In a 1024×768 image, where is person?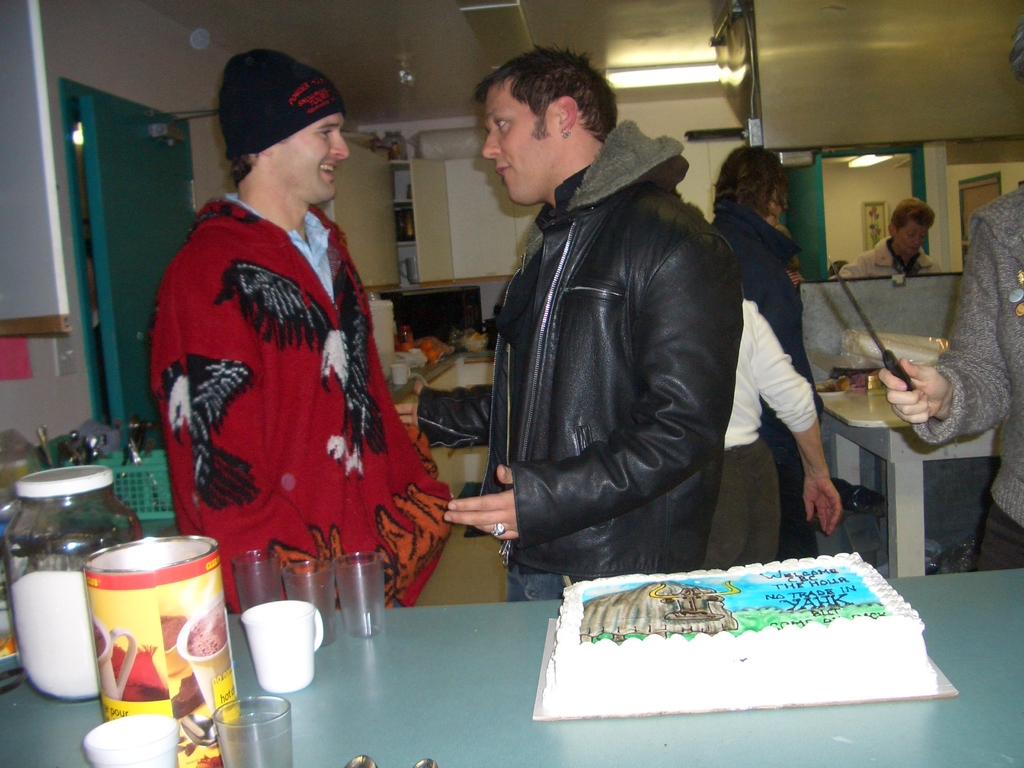
pyautogui.locateOnScreen(874, 16, 1023, 573).
